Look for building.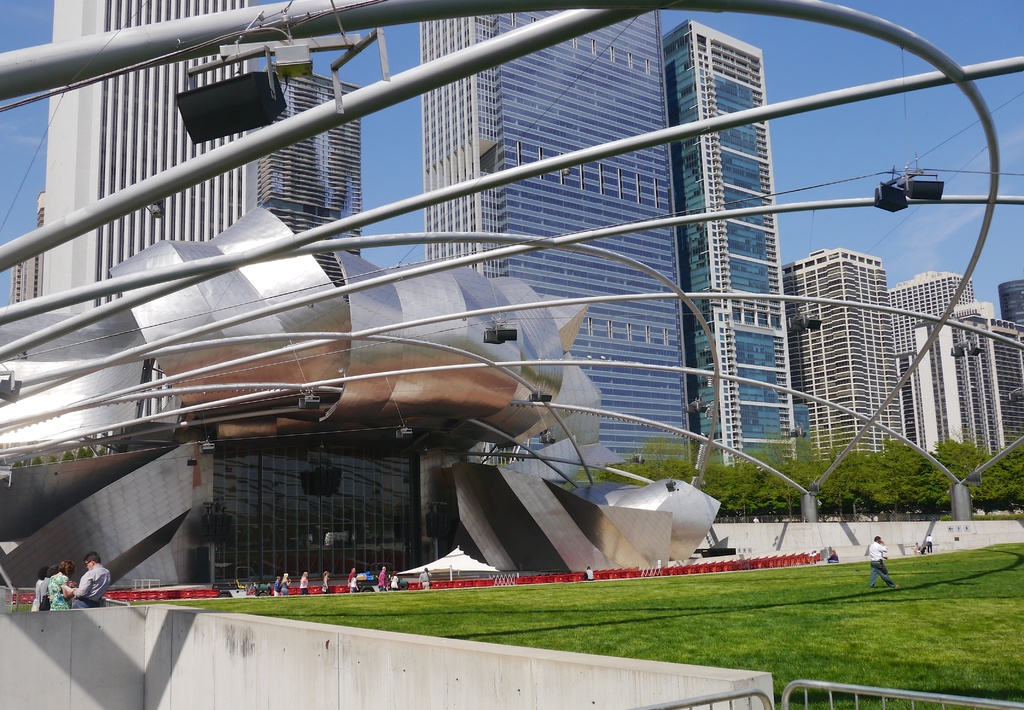
Found: pyautogui.locateOnScreen(662, 20, 785, 464).
